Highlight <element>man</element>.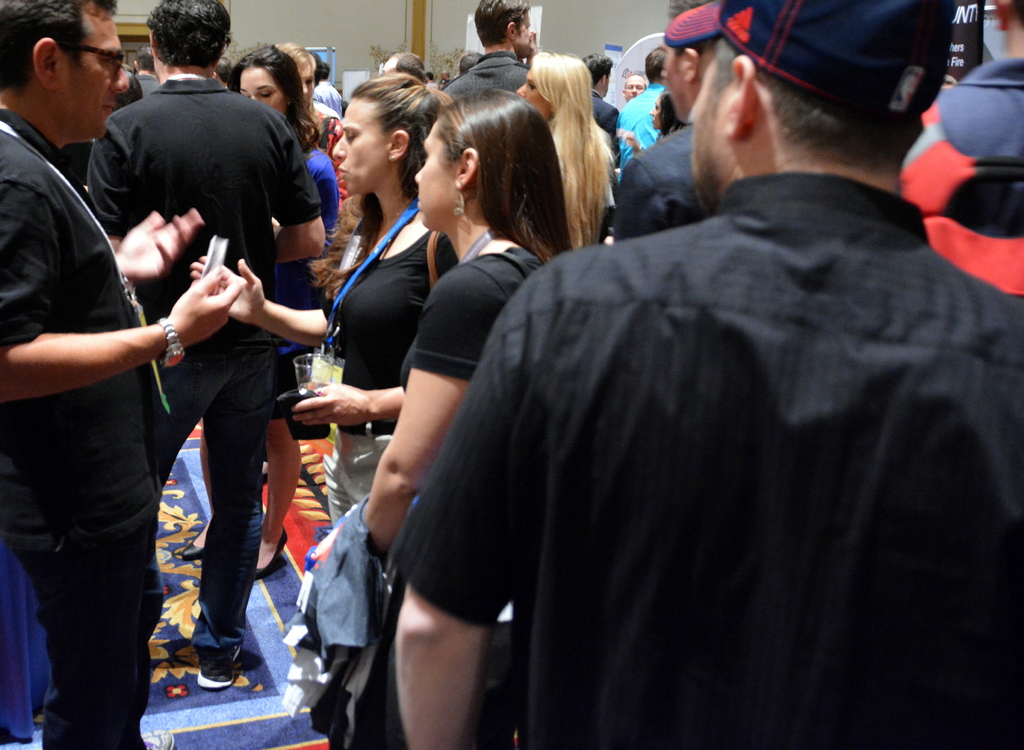
Highlighted region: region(0, 0, 247, 749).
